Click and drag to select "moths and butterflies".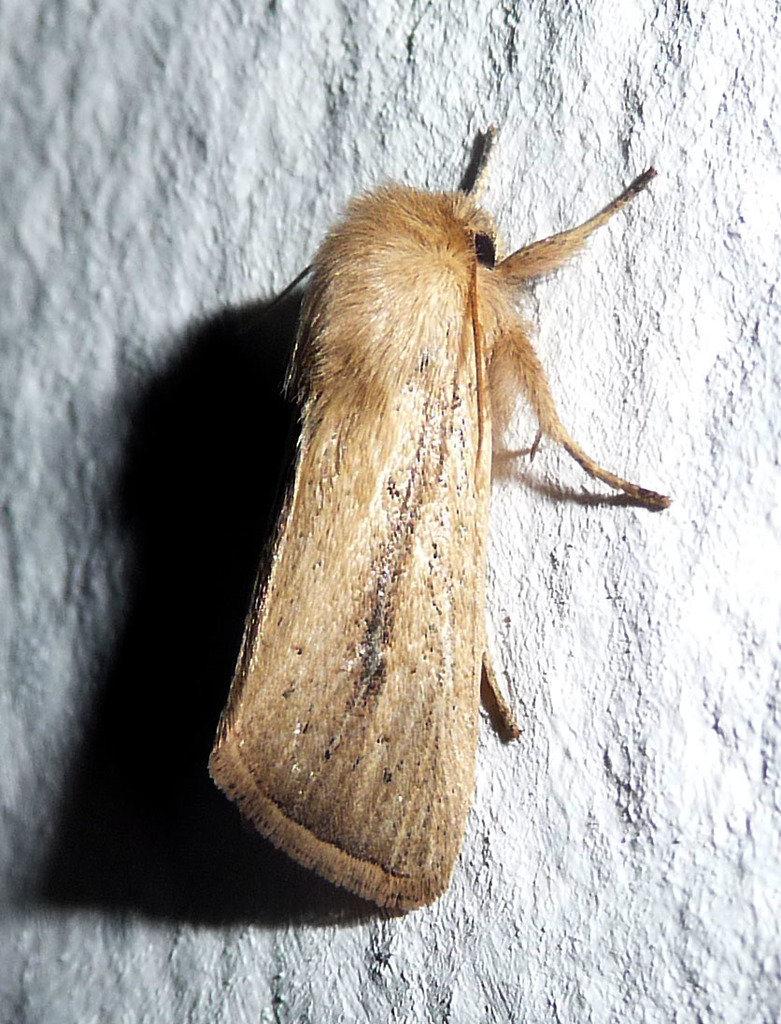
Selection: box=[205, 116, 677, 910].
